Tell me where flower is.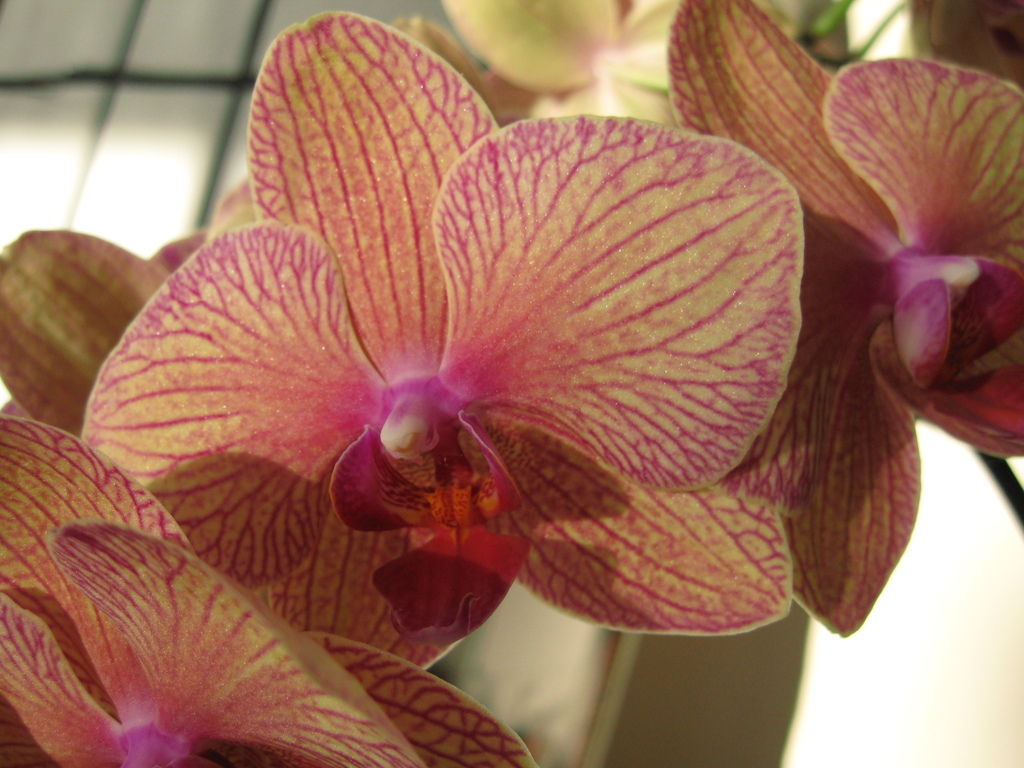
flower is at left=0, top=428, right=544, bottom=767.
